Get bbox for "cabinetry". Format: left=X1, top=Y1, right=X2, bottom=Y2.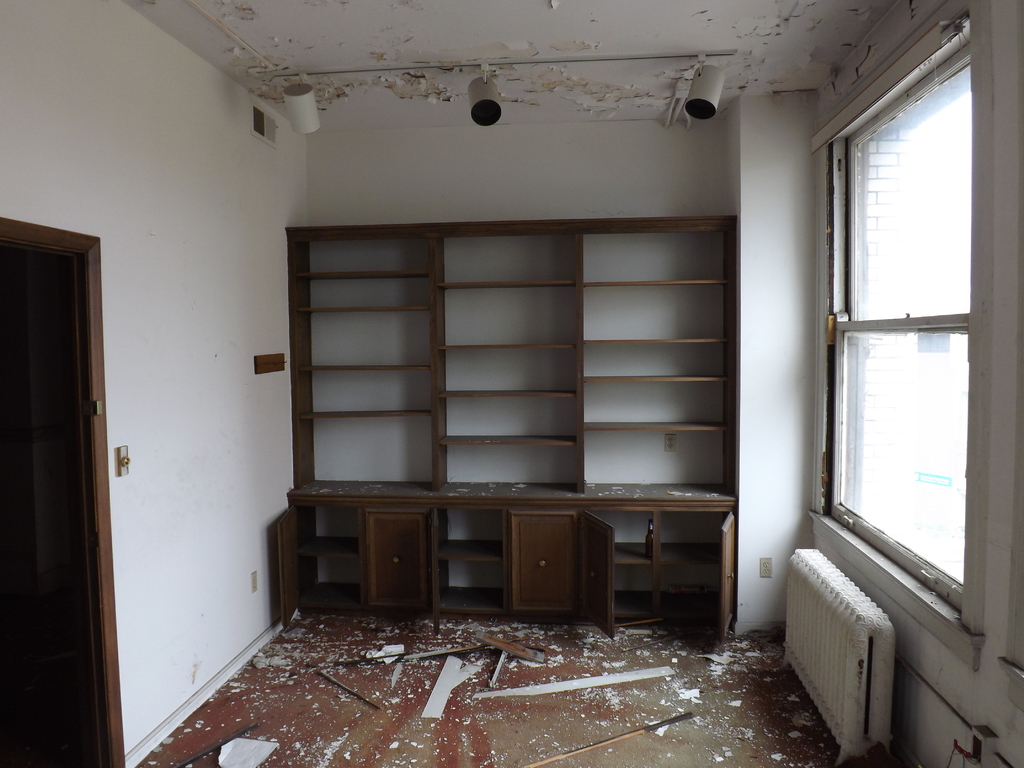
left=275, top=488, right=739, bottom=636.
